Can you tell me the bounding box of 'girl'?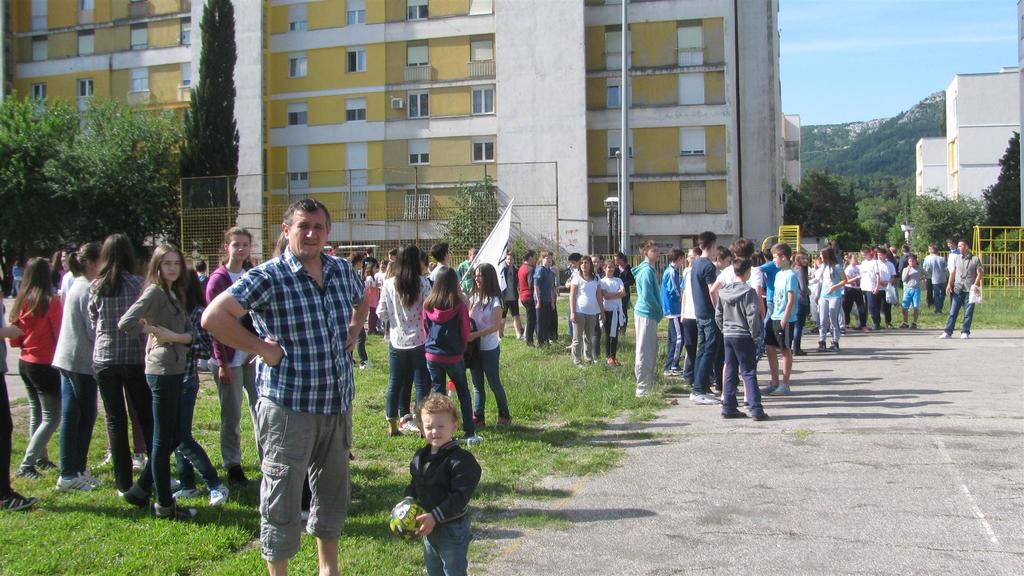
locate(43, 238, 103, 503).
